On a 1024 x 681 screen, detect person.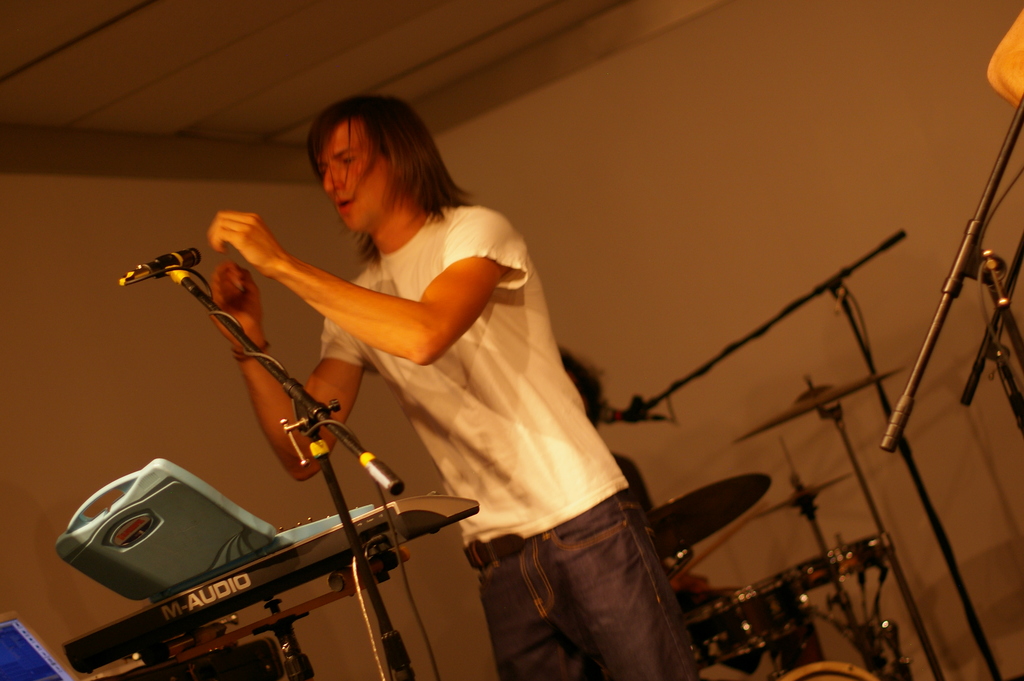
[left=985, top=7, right=1023, bottom=103].
